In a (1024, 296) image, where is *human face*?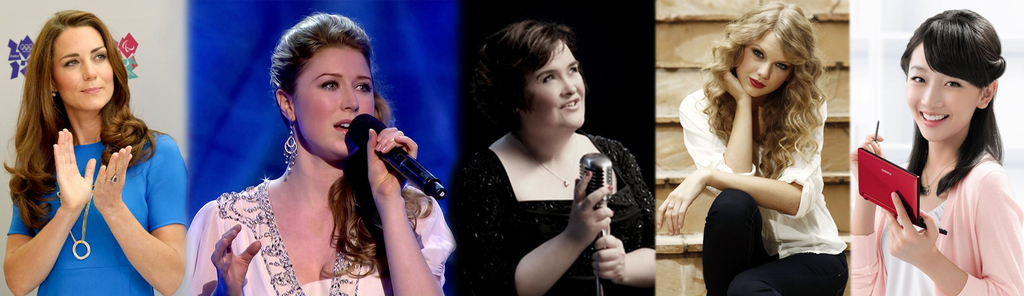
x1=52 y1=32 x2=116 y2=114.
